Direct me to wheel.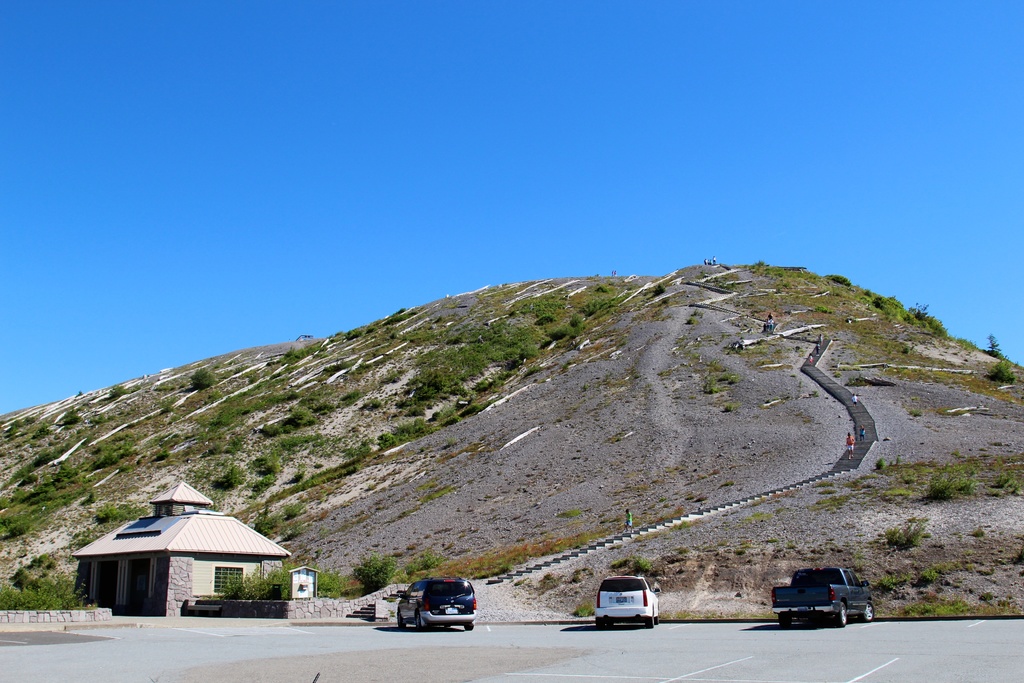
Direction: (653, 614, 660, 626).
